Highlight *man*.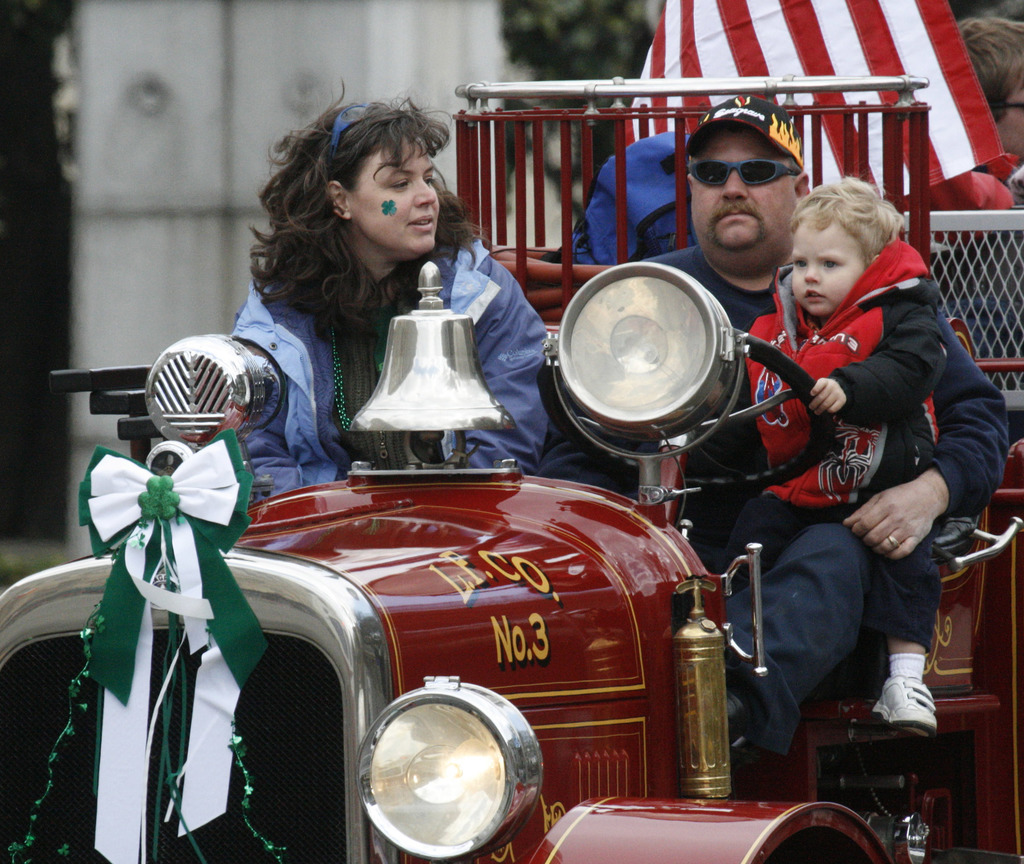
Highlighted region: [634, 172, 960, 689].
